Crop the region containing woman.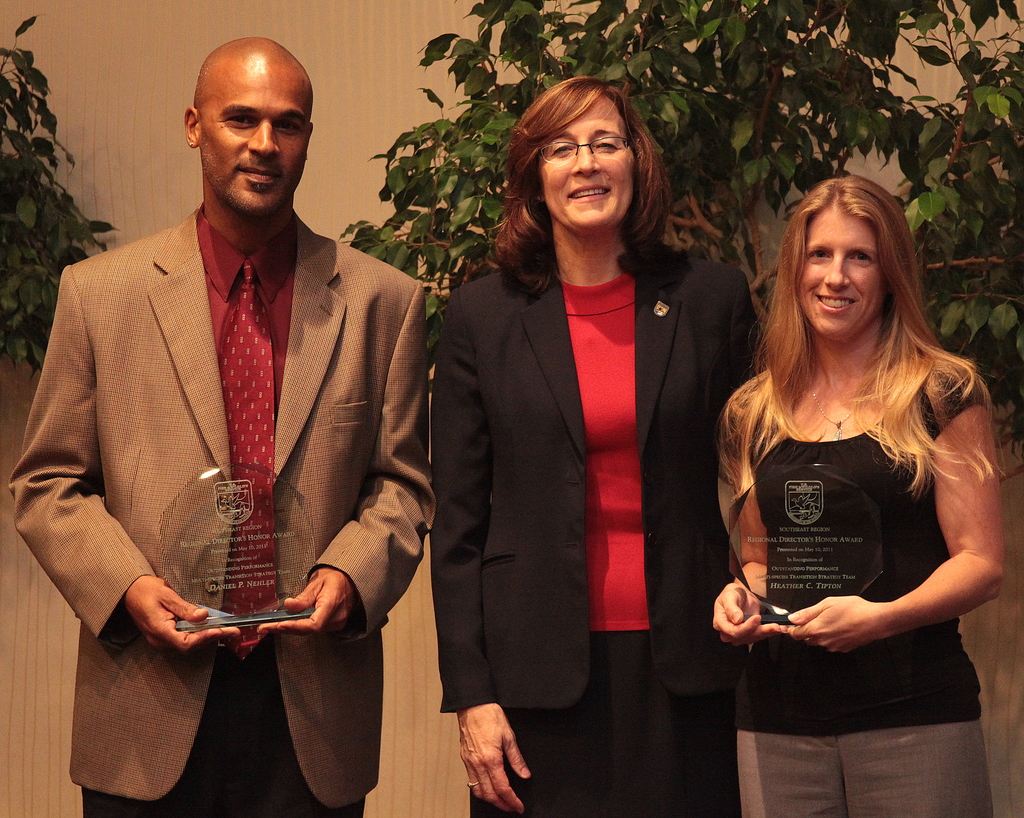
Crop region: select_region(704, 171, 1009, 817).
